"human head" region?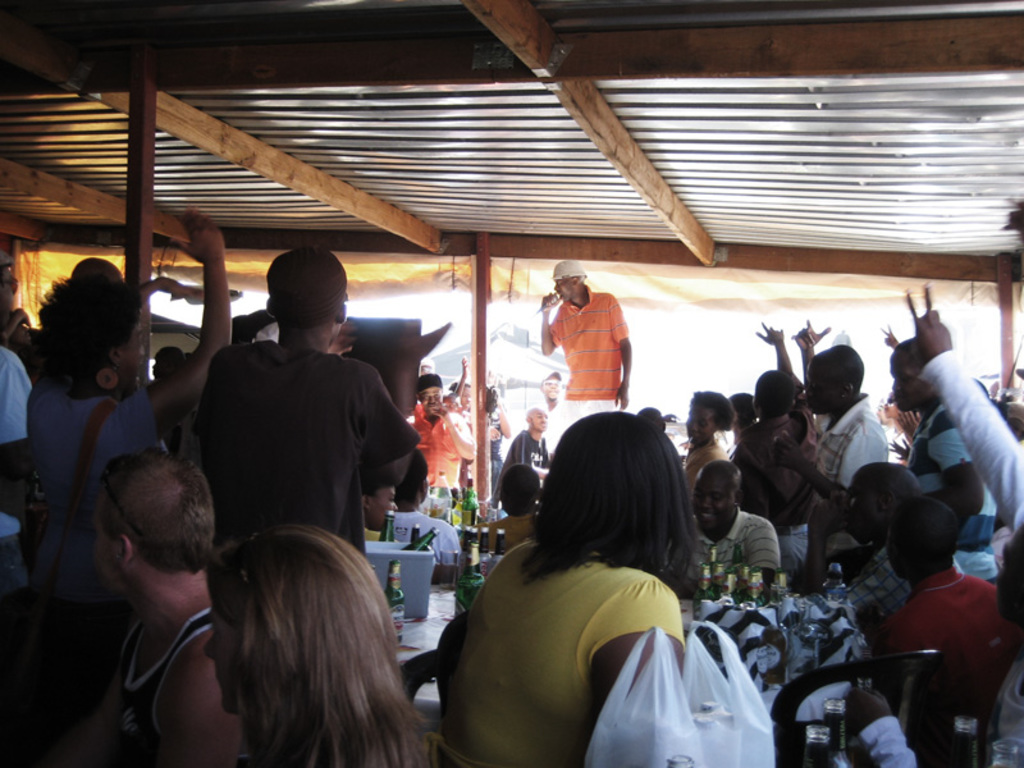
887 340 938 411
